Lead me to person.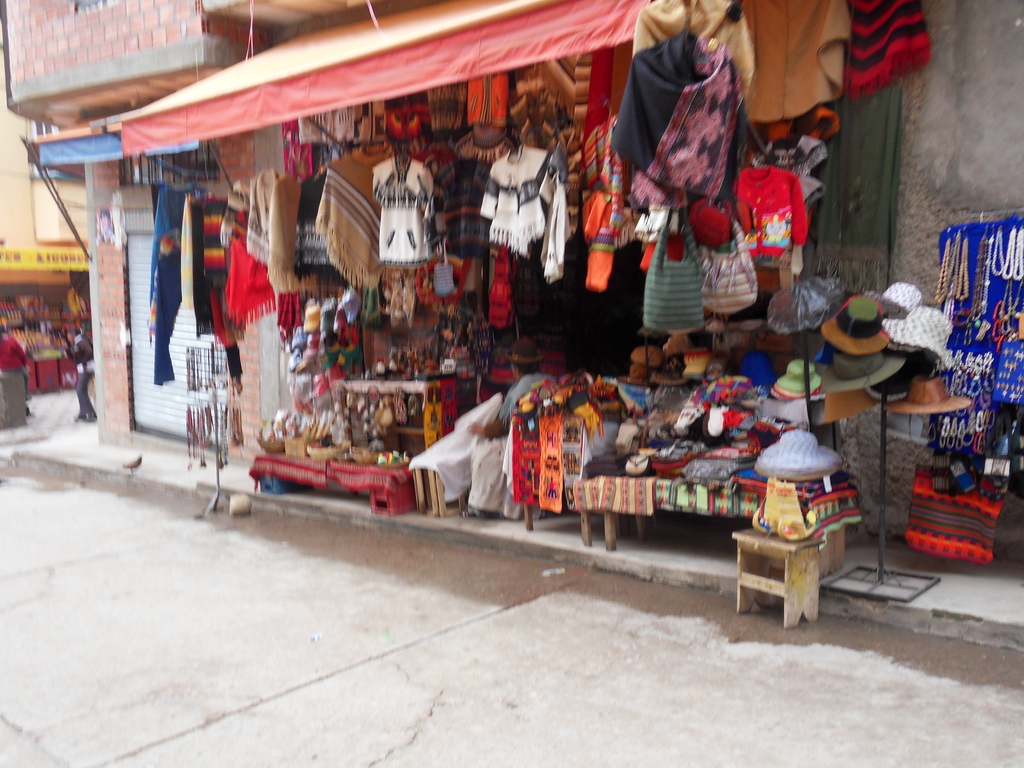
Lead to left=0, top=322, right=33, bottom=405.
